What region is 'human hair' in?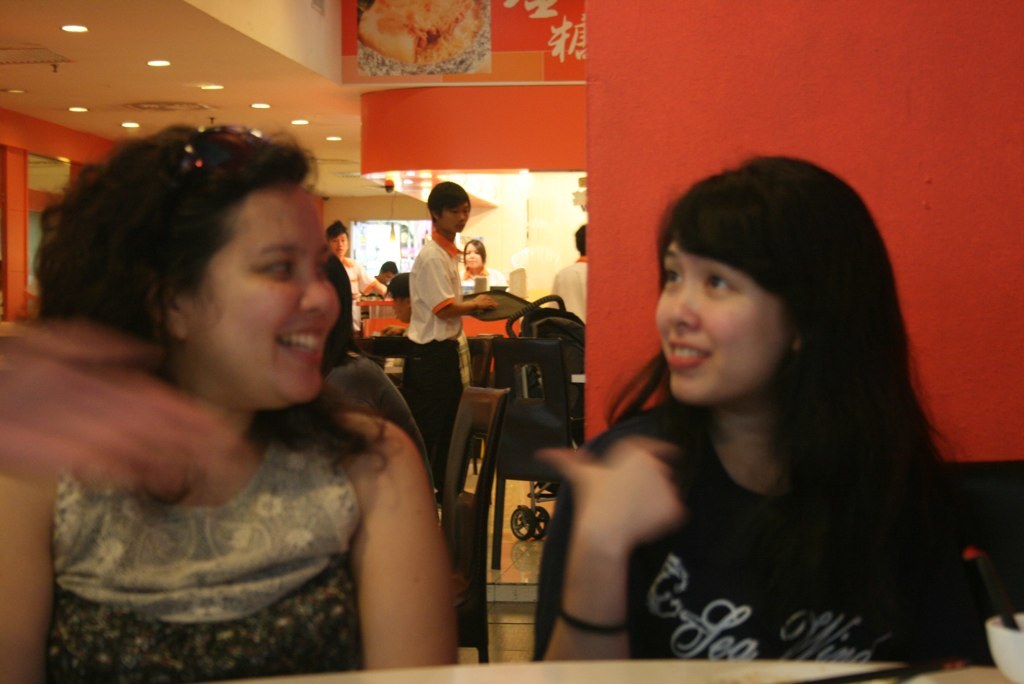
(left=34, top=121, right=320, bottom=387).
